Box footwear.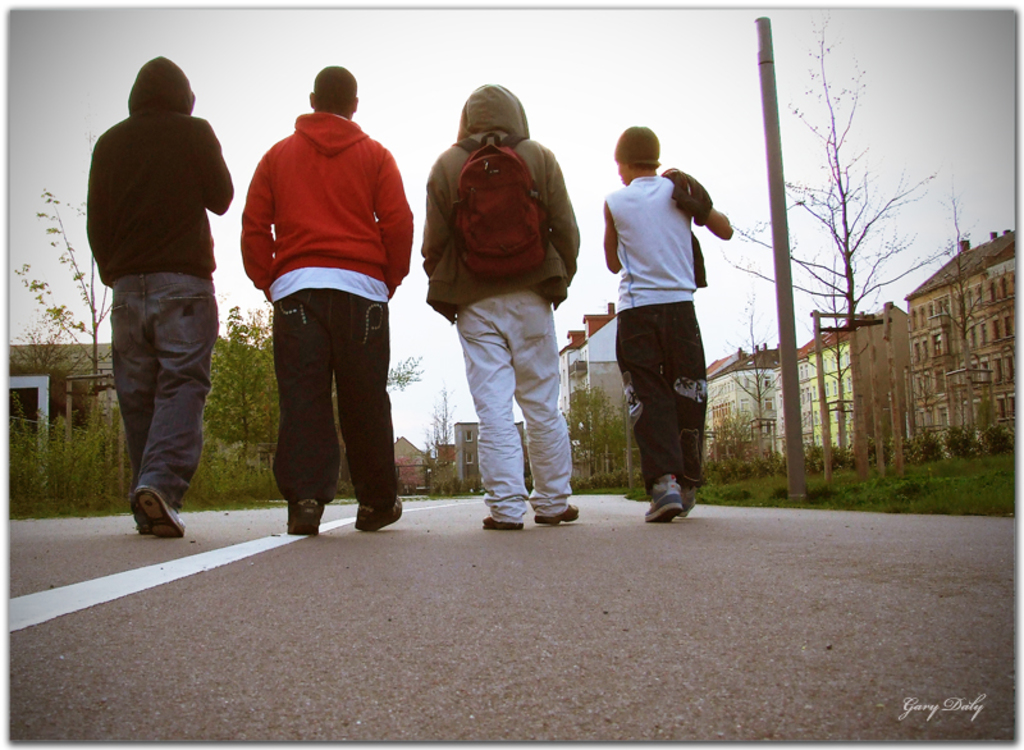
x1=349 y1=493 x2=402 y2=539.
